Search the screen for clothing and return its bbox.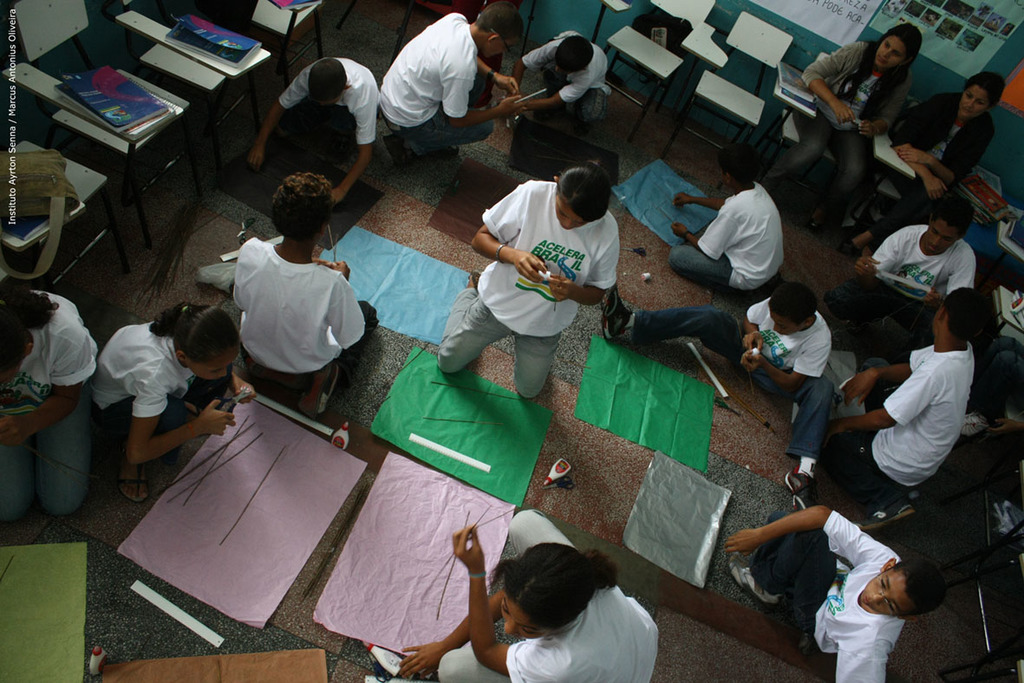
Found: 387, 8, 486, 150.
